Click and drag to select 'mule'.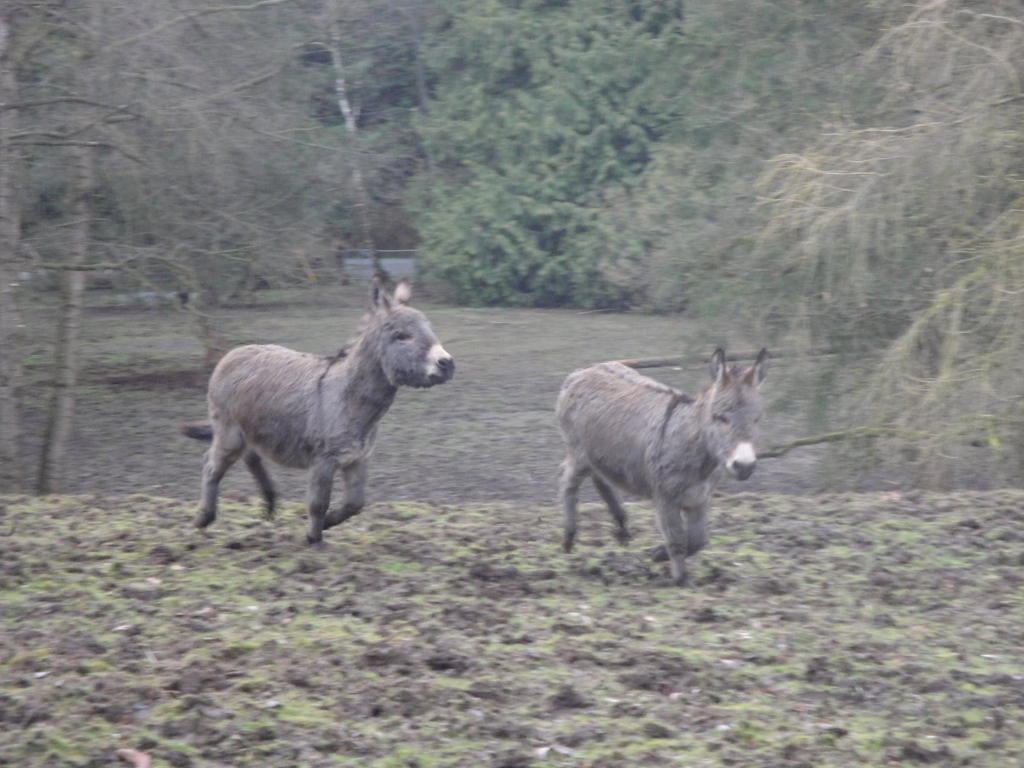
Selection: Rect(532, 331, 775, 585).
